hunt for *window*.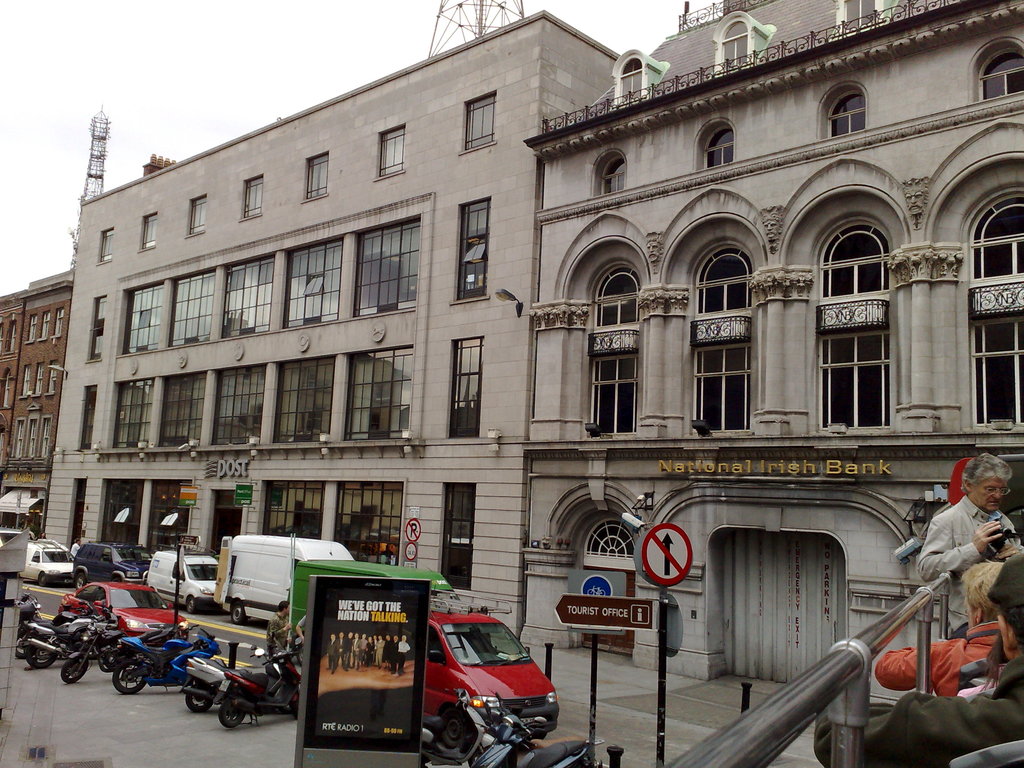
Hunted down at 96/225/112/270.
